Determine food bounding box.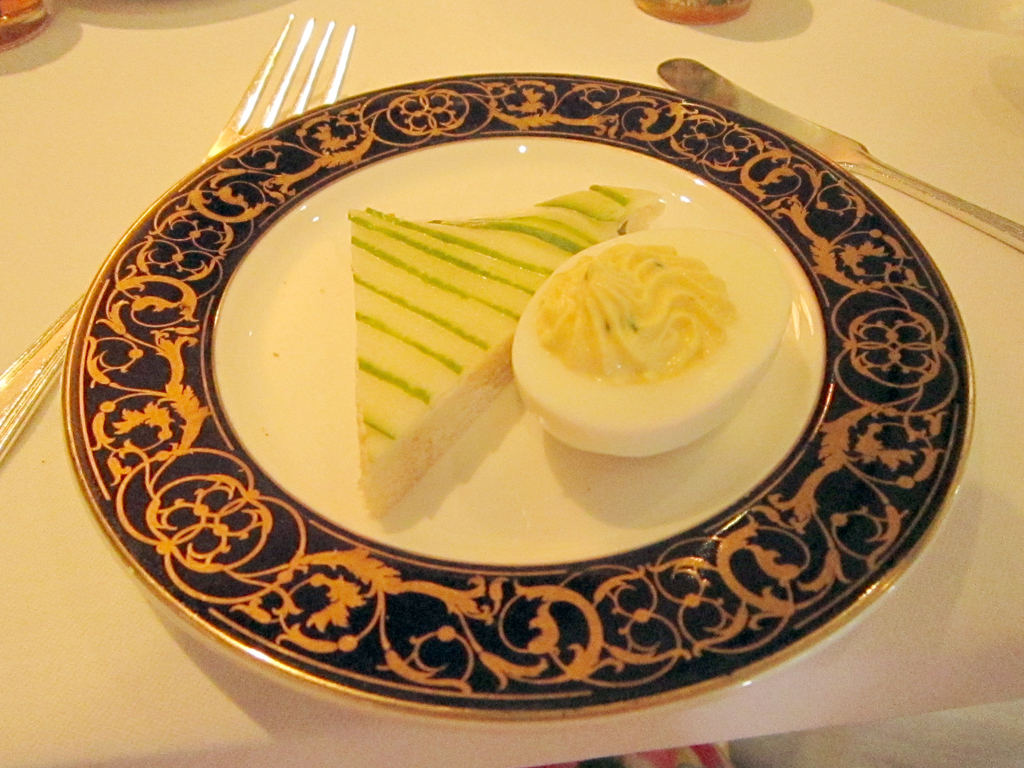
Determined: [326,186,660,527].
